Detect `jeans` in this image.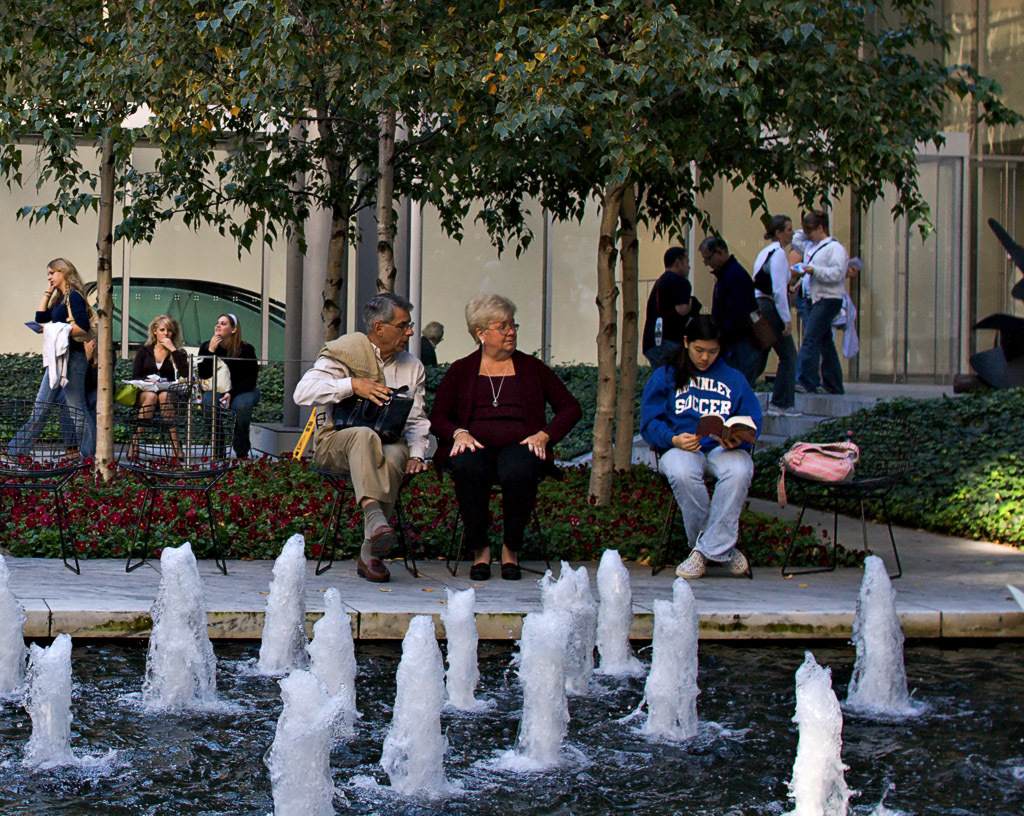
Detection: box=[667, 453, 763, 571].
